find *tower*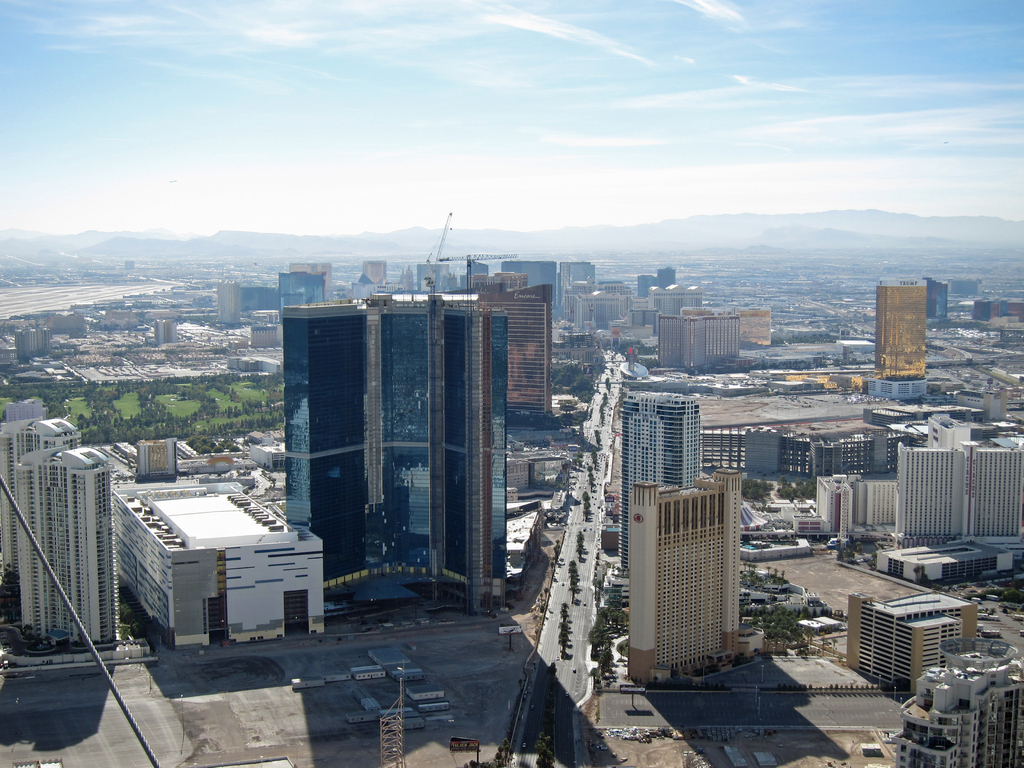
crop(501, 259, 556, 311)
